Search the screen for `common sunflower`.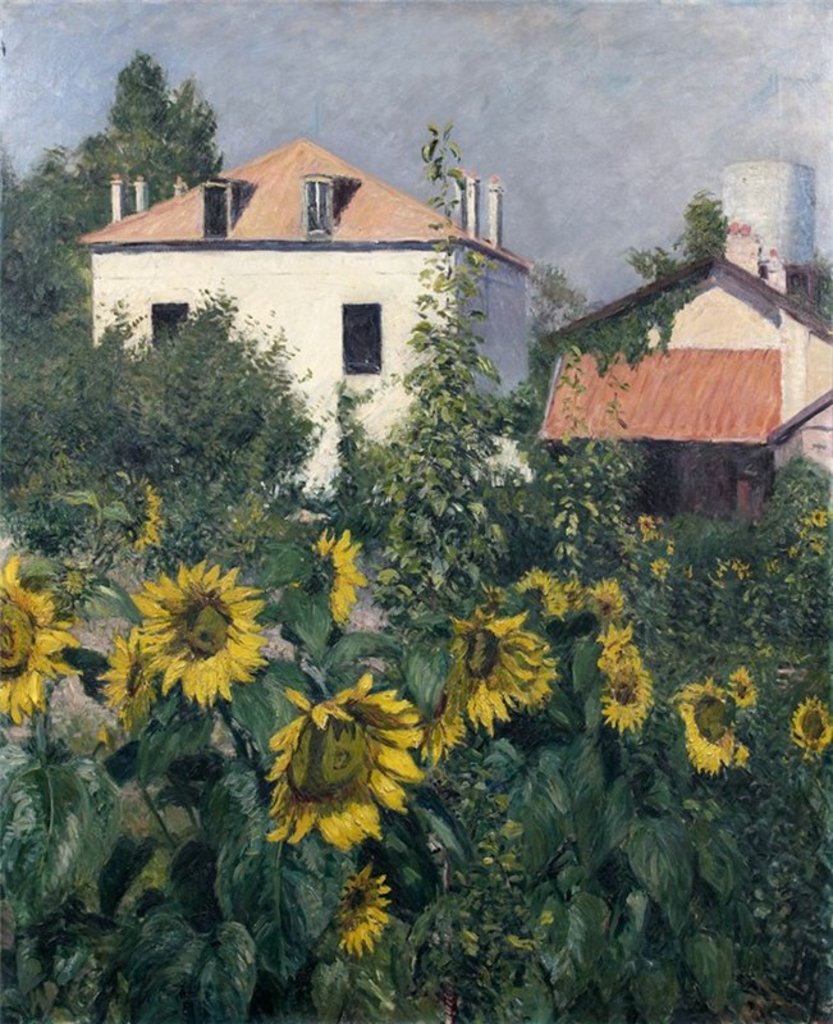
Found at region(586, 630, 662, 732).
